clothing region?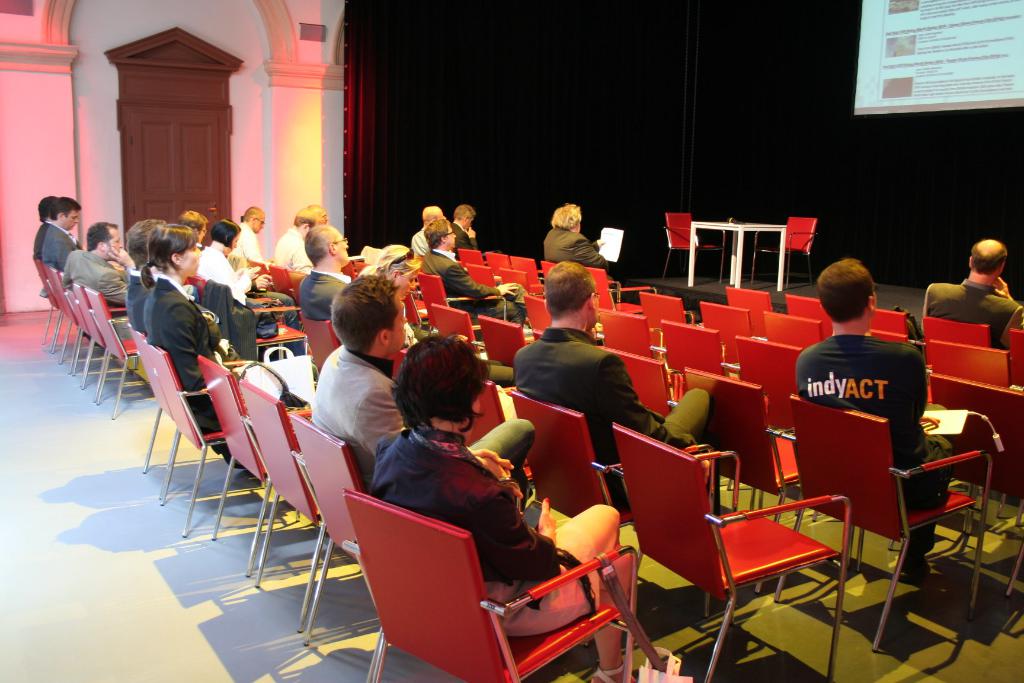
274 222 316 276
